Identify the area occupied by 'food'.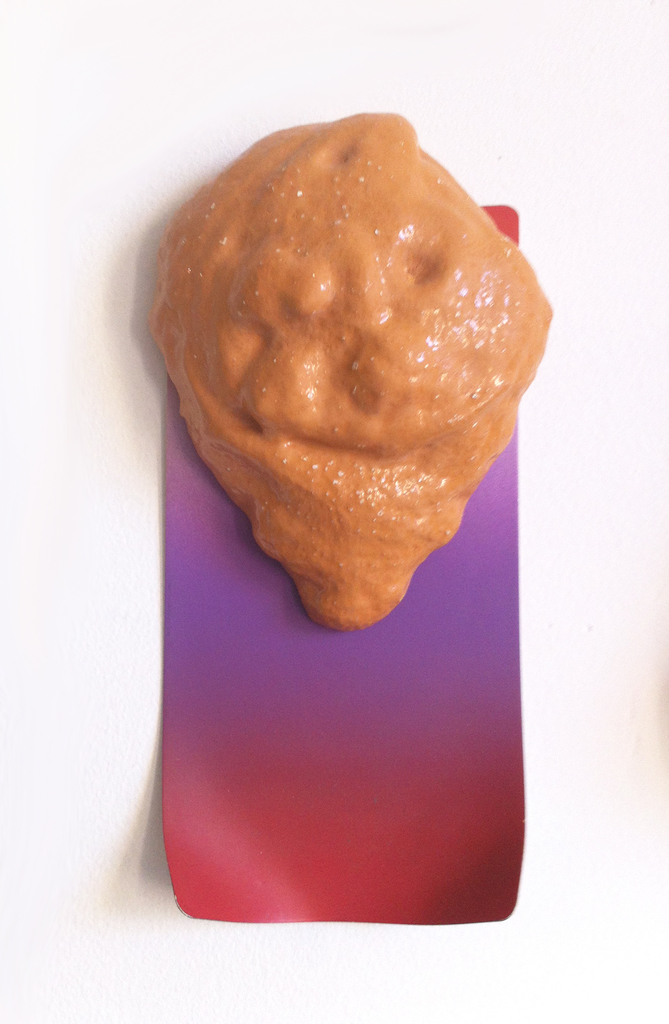
Area: 153 131 547 626.
